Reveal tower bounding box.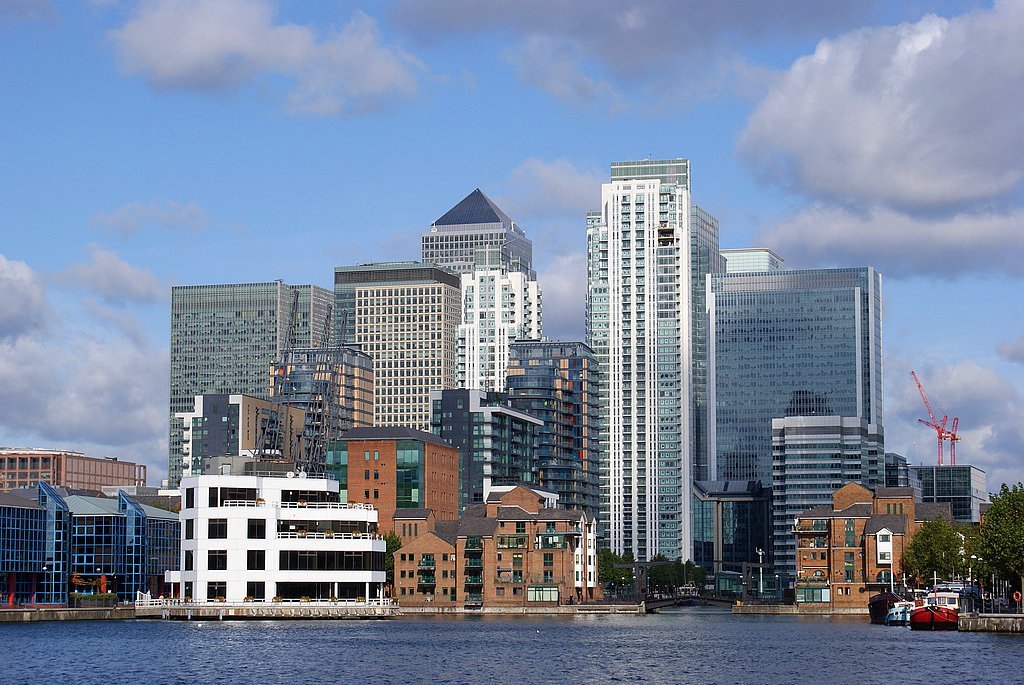
Revealed: (x1=777, y1=389, x2=889, y2=595).
